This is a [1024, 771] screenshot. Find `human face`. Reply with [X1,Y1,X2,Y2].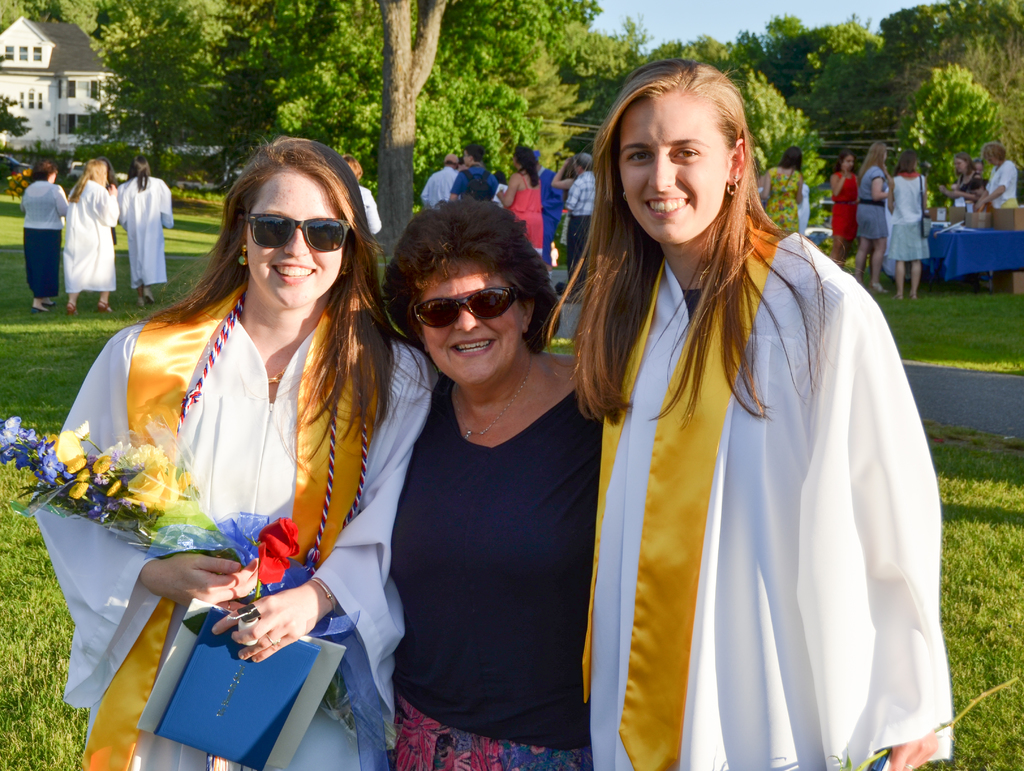
[619,92,729,241].
